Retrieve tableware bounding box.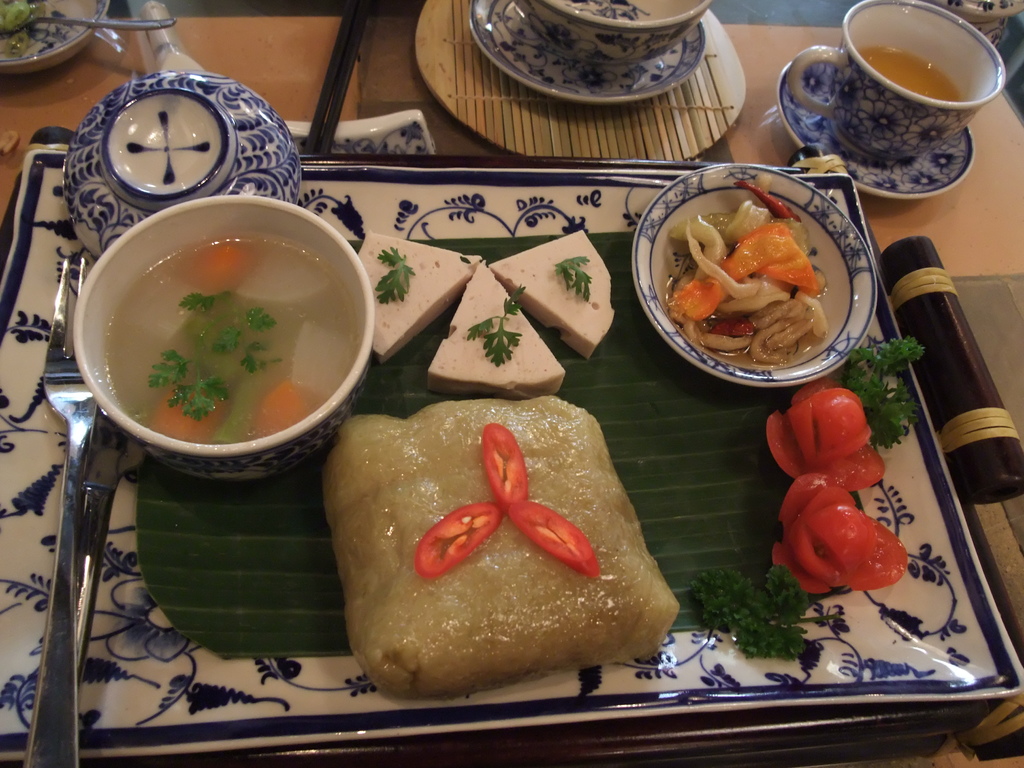
Bounding box: rect(70, 422, 129, 689).
